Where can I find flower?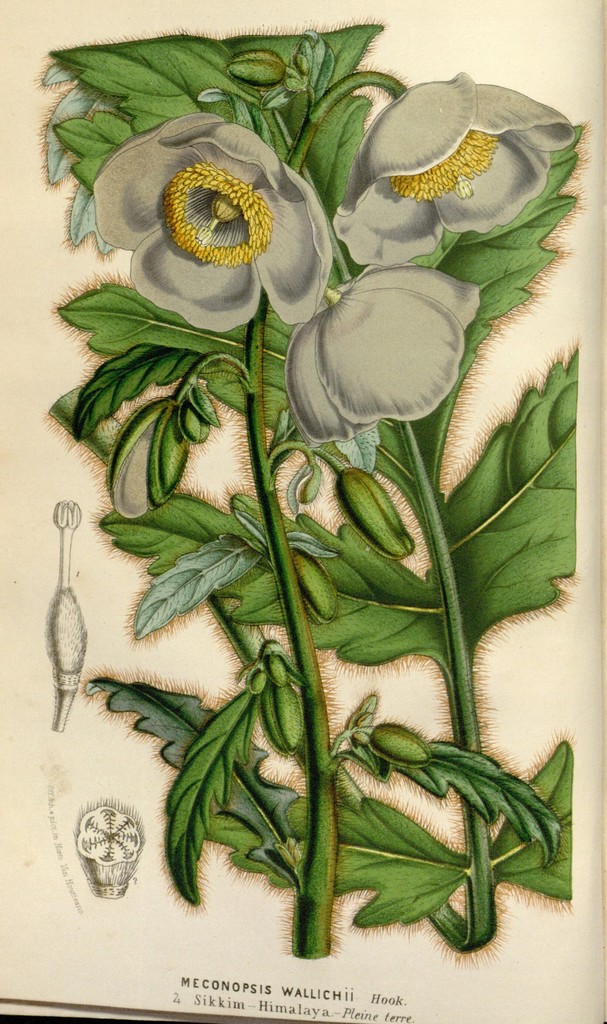
You can find it at (left=55, top=500, right=83, bottom=529).
